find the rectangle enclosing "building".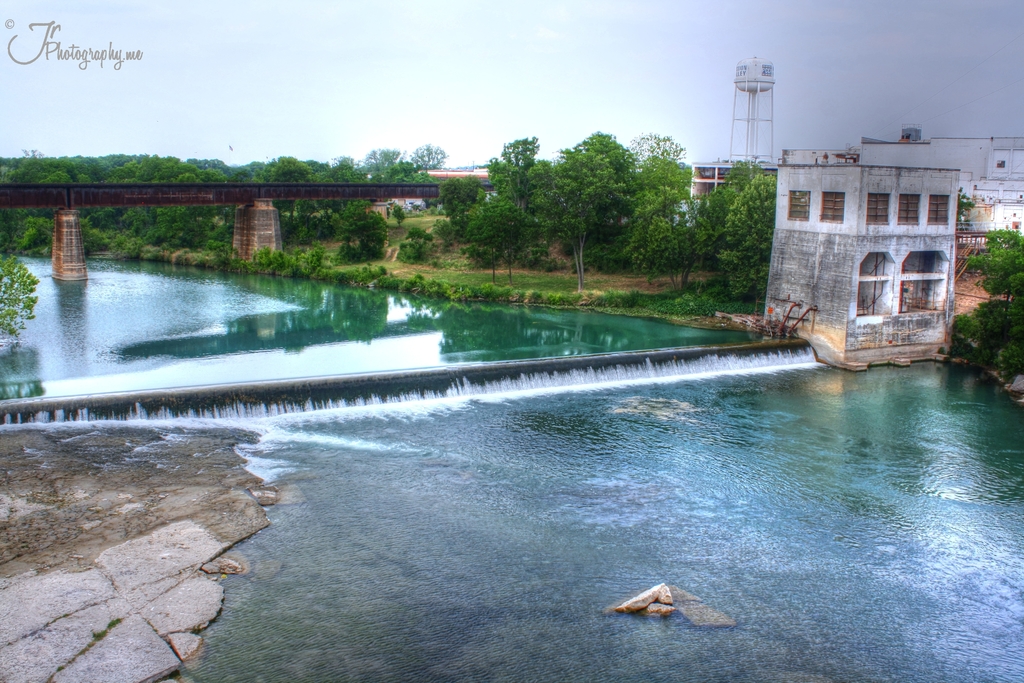
[858, 136, 1023, 236].
